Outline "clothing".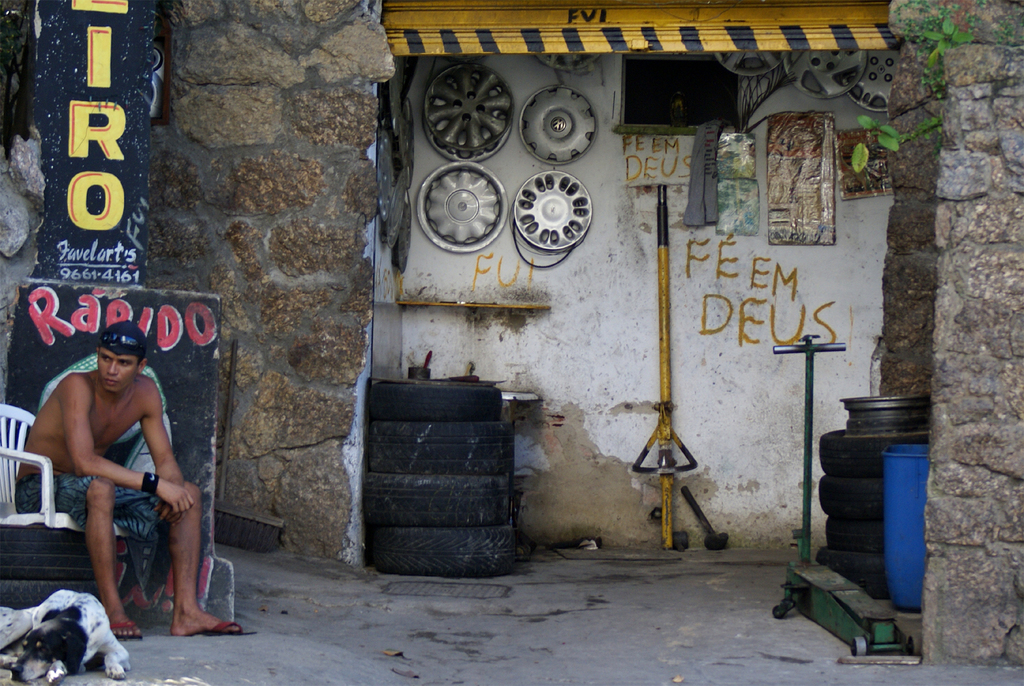
Outline: Rect(15, 471, 164, 535).
